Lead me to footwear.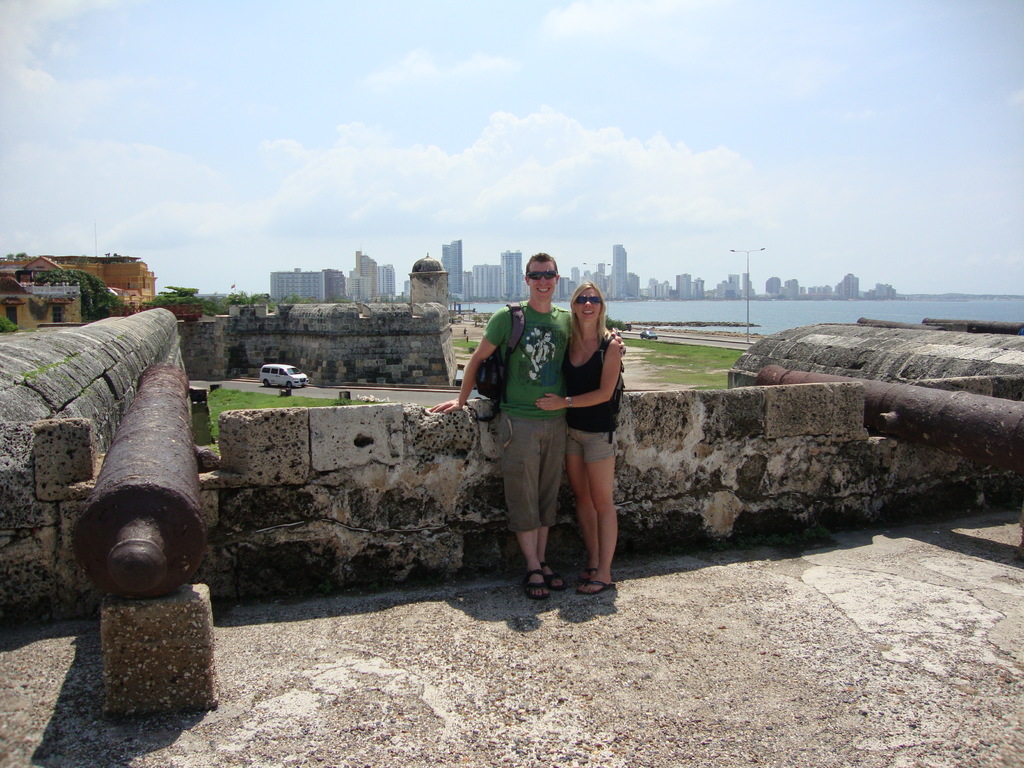
Lead to box=[522, 570, 551, 602].
